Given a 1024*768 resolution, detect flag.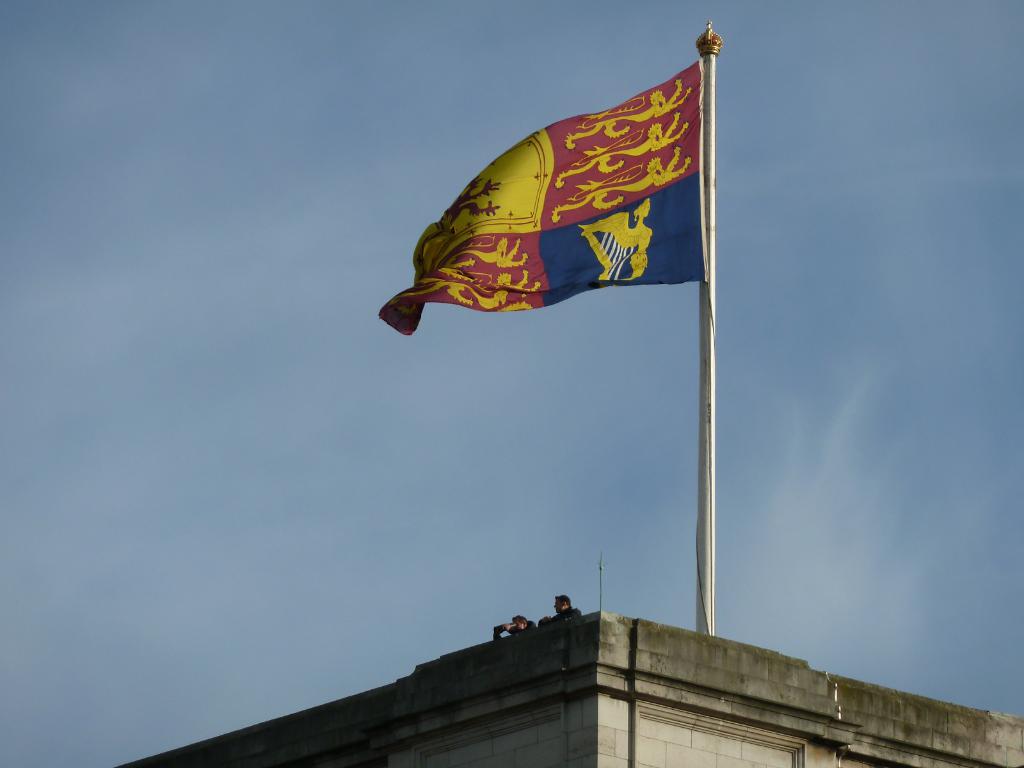
[left=365, top=53, right=730, bottom=343].
